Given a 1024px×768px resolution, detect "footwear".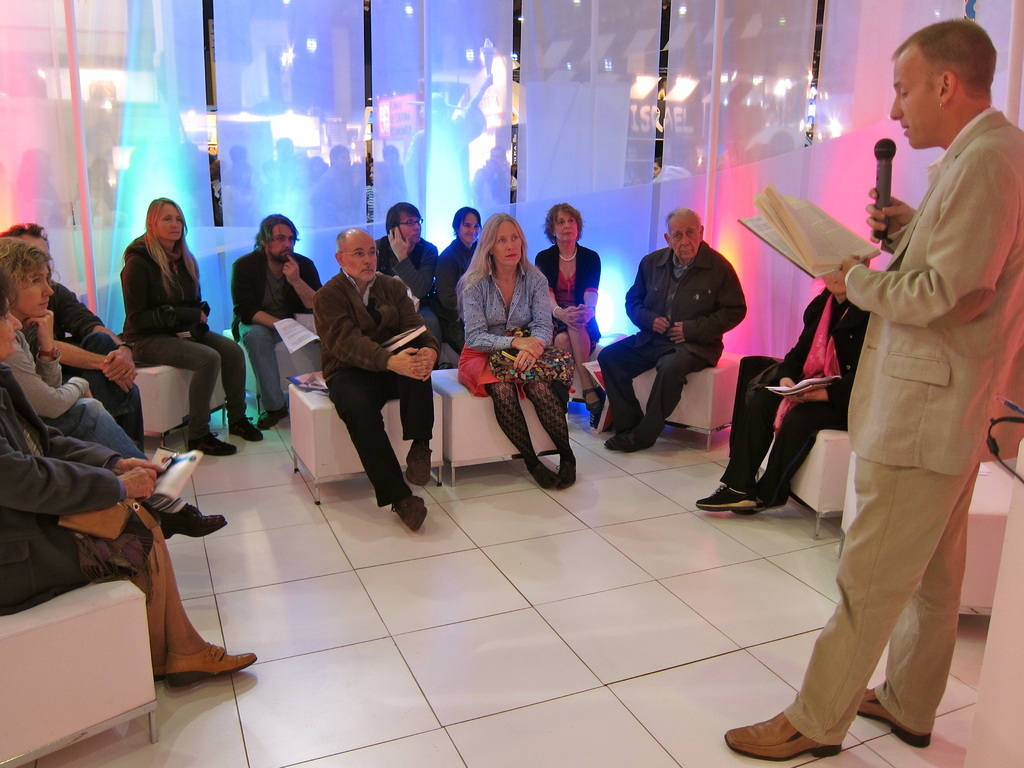
box=[186, 413, 241, 458].
